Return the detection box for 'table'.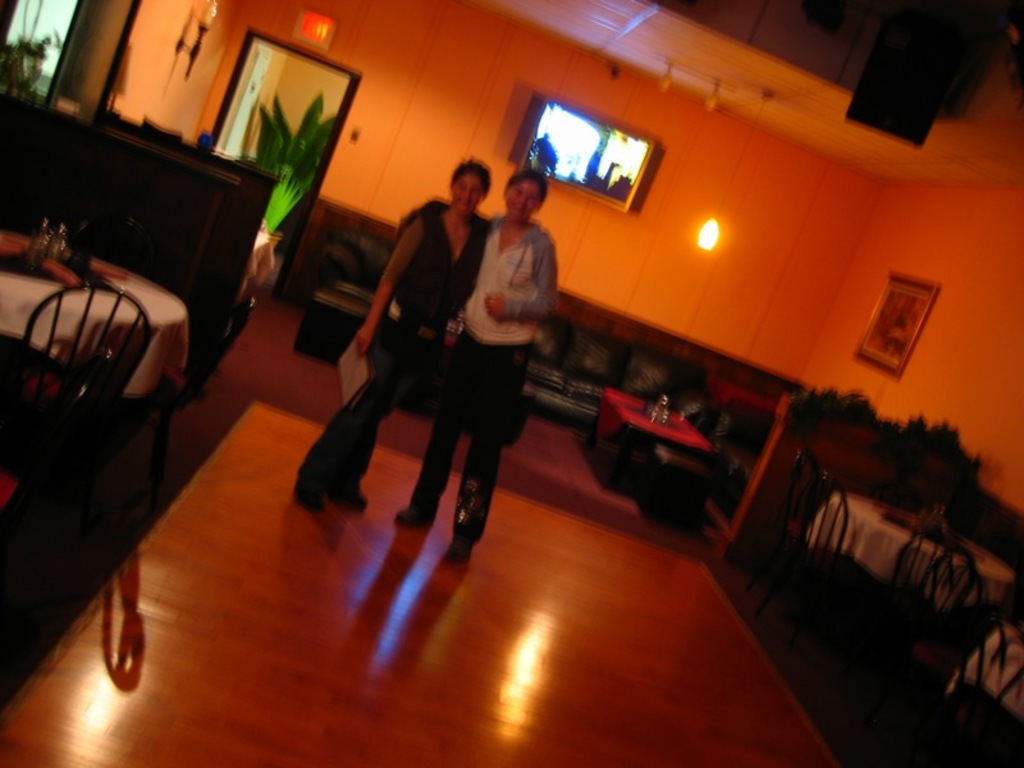
box=[600, 384, 713, 453].
